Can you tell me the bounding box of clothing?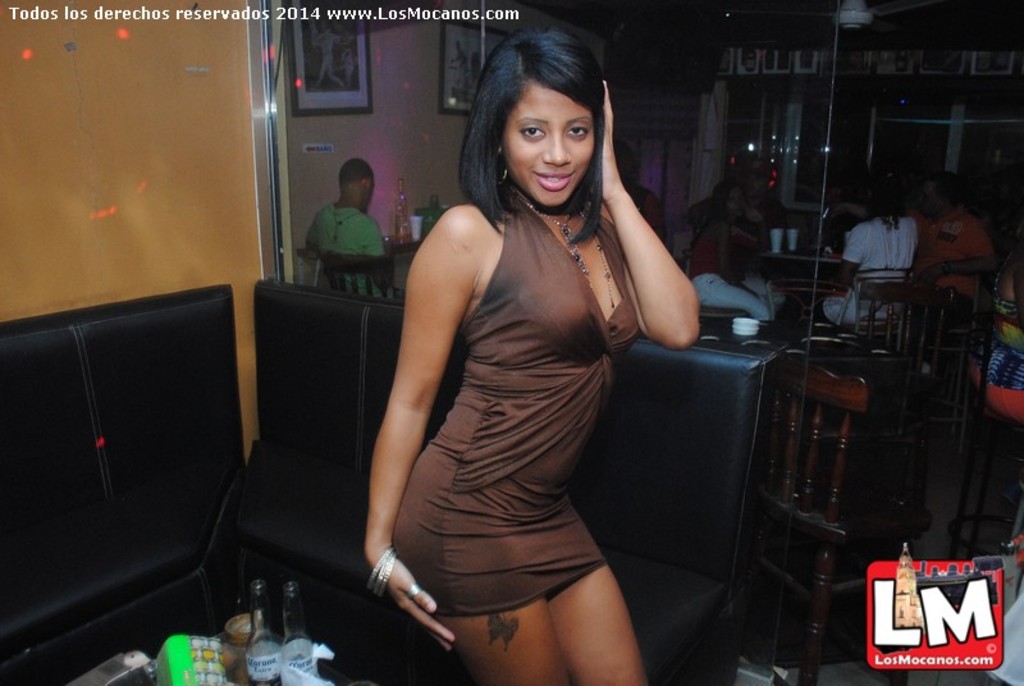
[741, 182, 781, 232].
